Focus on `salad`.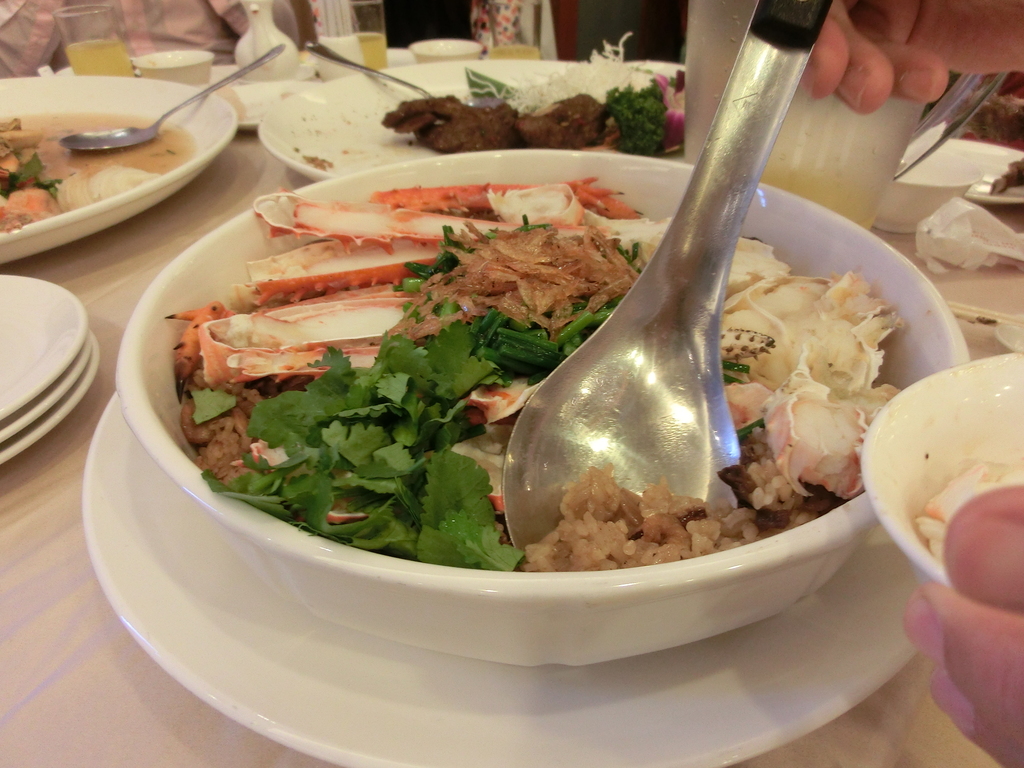
Focused at (111,148,894,644).
